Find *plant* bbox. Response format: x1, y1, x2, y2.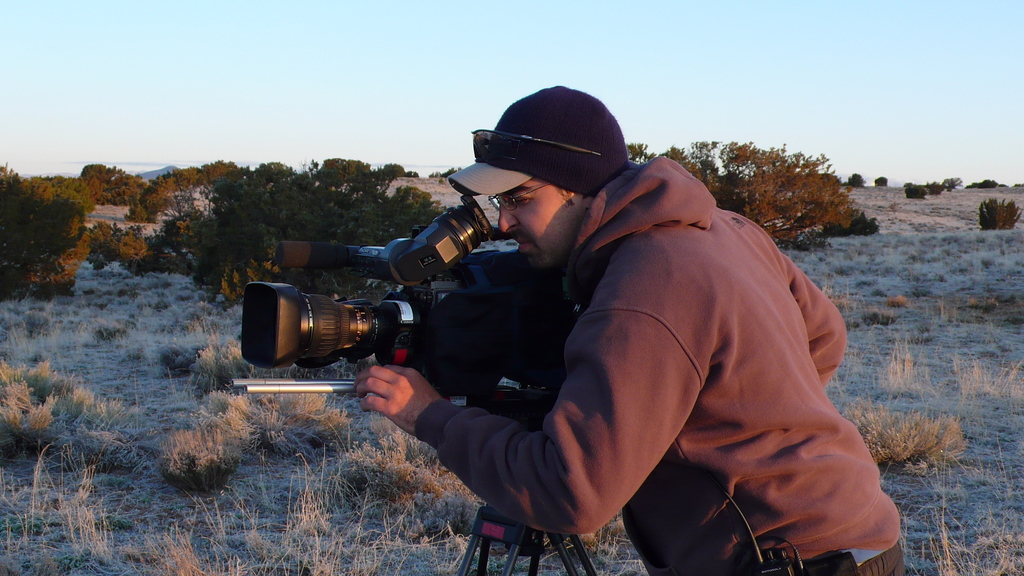
825, 209, 879, 239.
